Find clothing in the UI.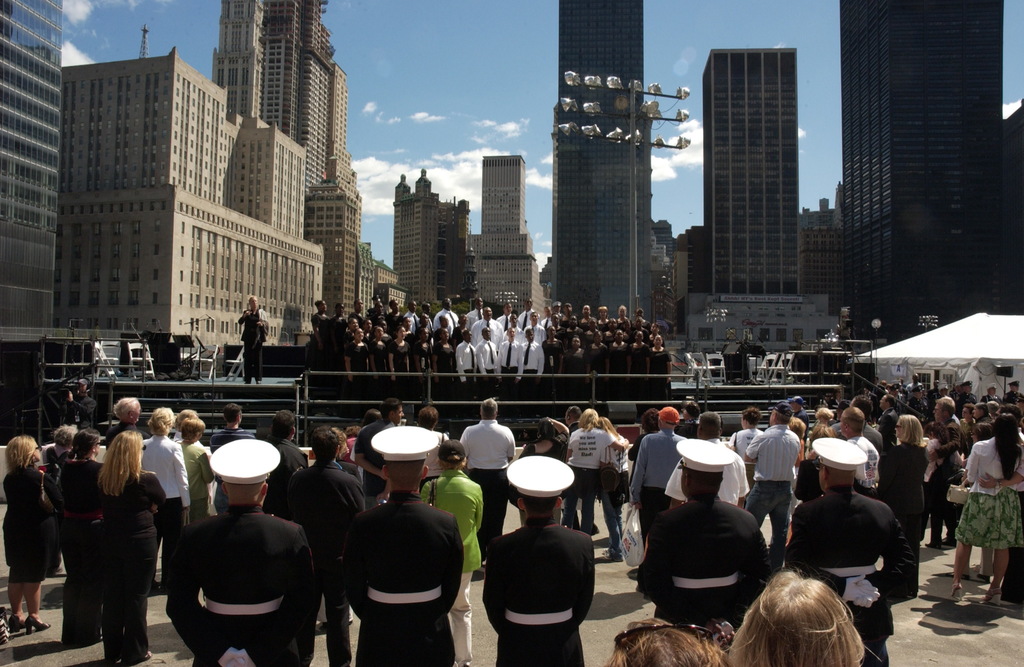
UI element at [left=349, top=313, right=369, bottom=338].
